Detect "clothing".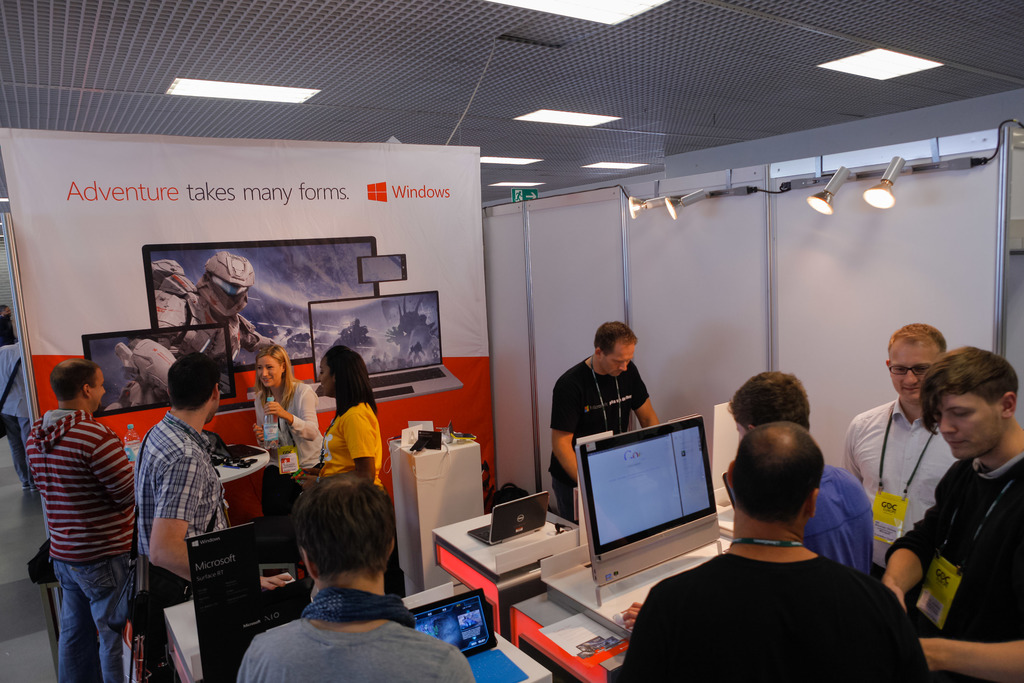
Detected at 883, 445, 1023, 682.
